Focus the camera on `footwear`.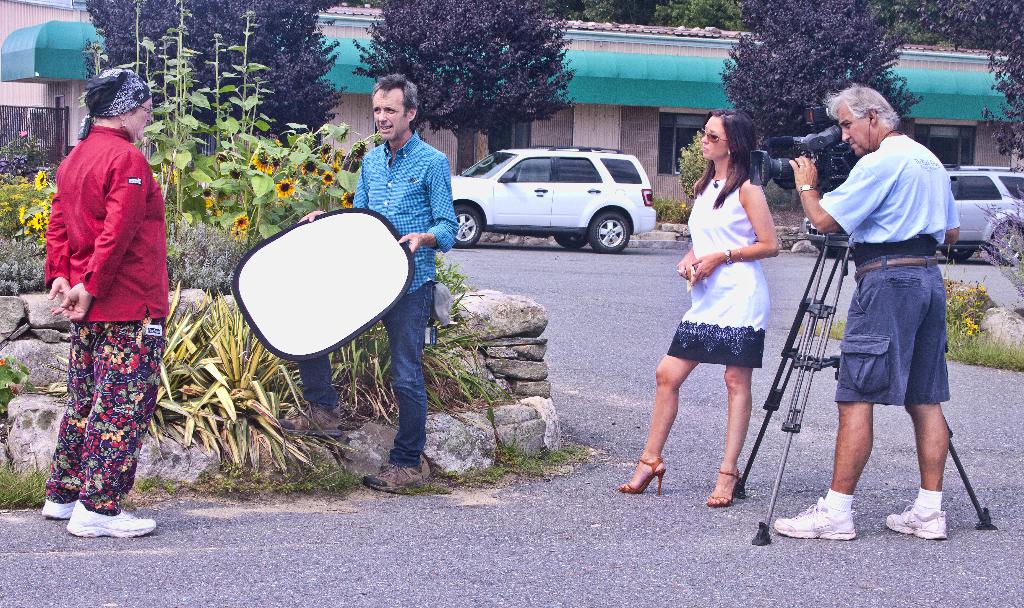
Focus region: <region>618, 460, 668, 498</region>.
